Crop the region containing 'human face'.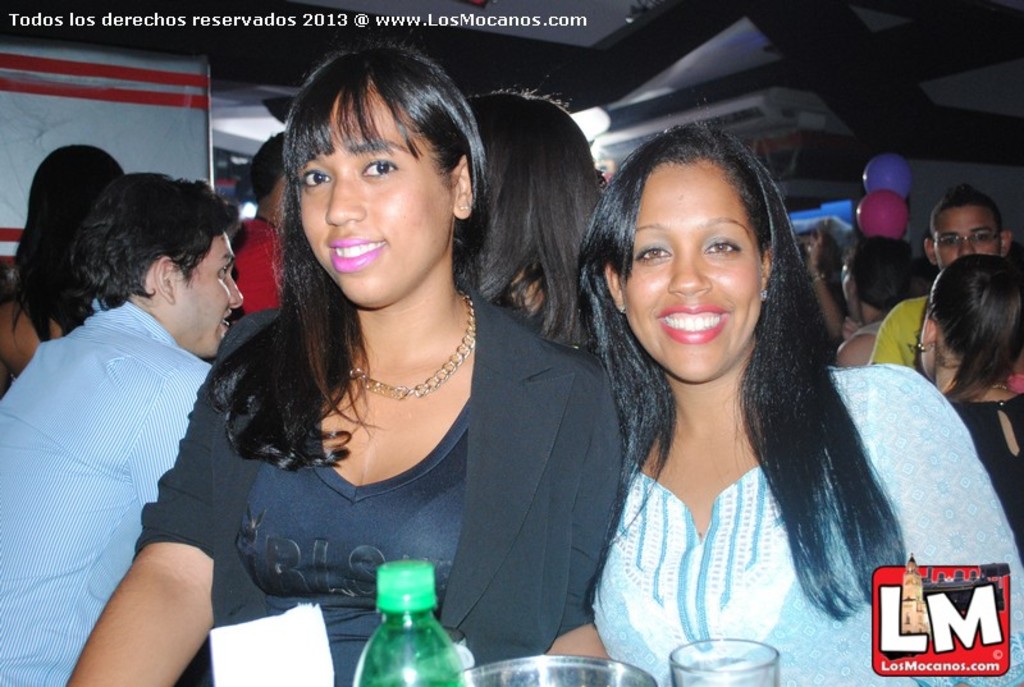
Crop region: [x1=302, y1=90, x2=453, y2=311].
